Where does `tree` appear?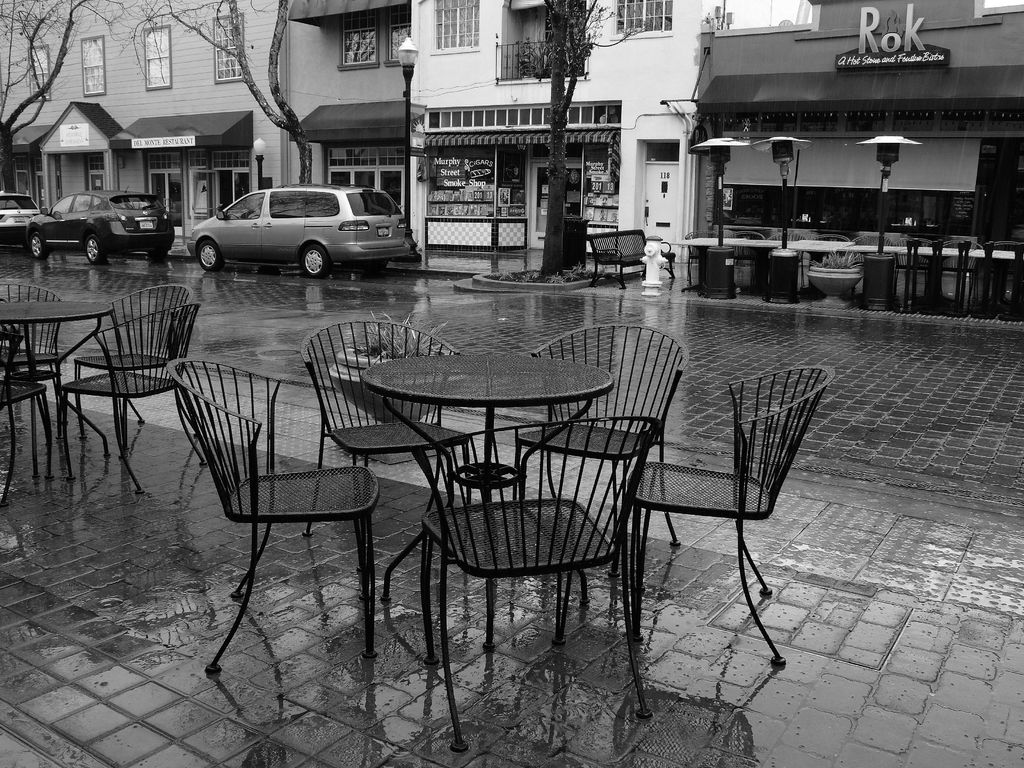
Appears at 118:0:309:182.
